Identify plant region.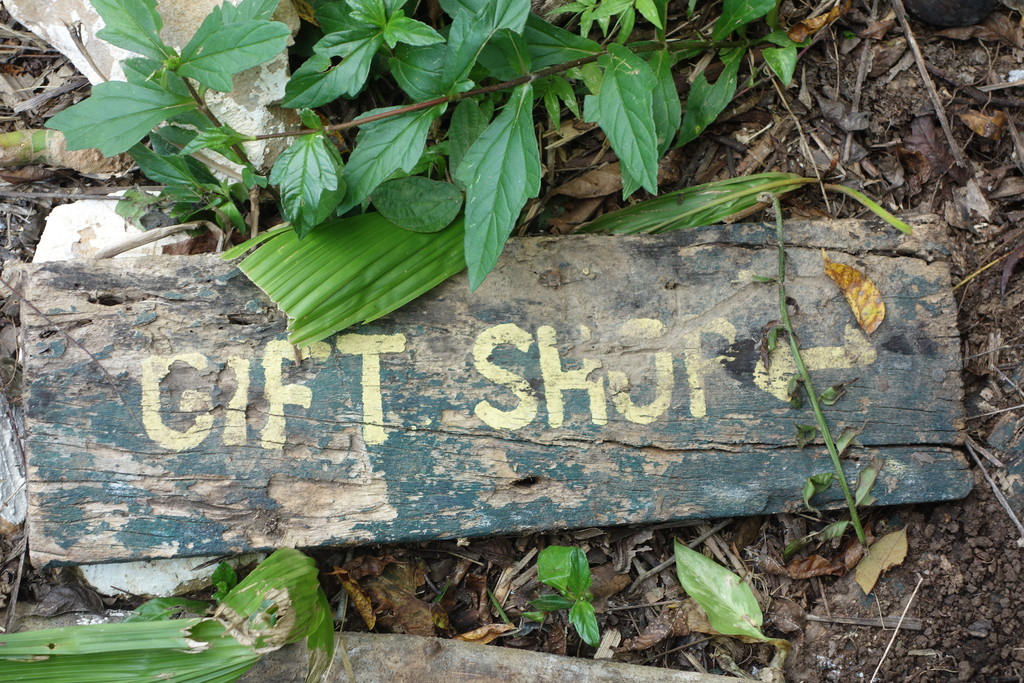
Region: bbox=[671, 545, 791, 650].
